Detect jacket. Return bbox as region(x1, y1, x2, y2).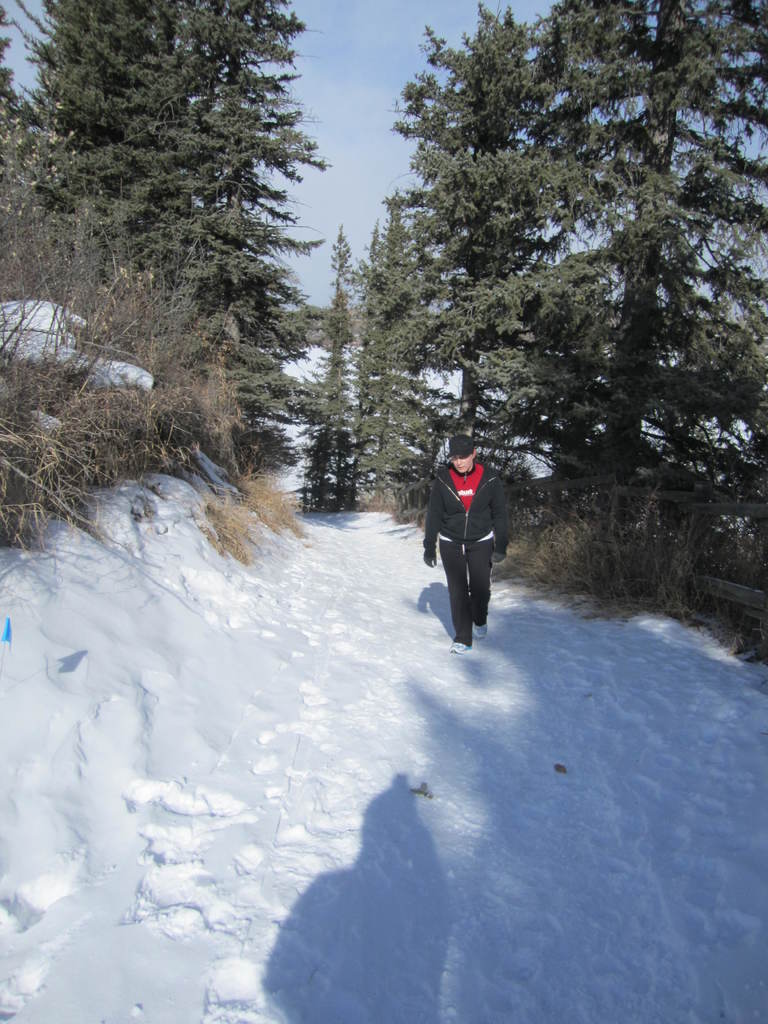
region(412, 436, 502, 570).
